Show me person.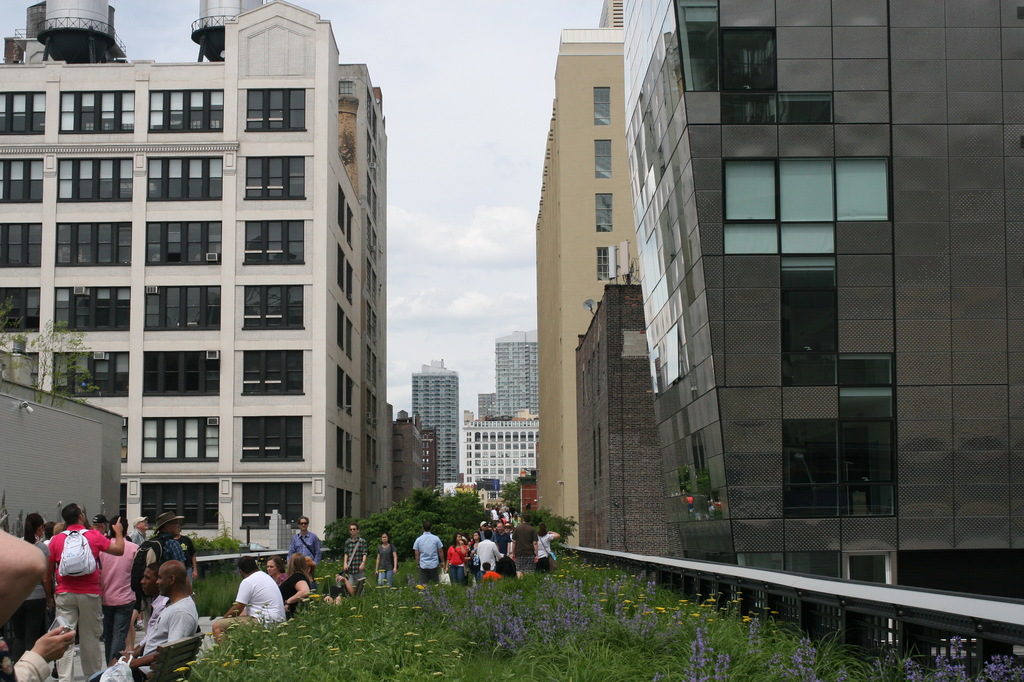
person is here: pyautogui.locateOnScreen(419, 523, 448, 602).
